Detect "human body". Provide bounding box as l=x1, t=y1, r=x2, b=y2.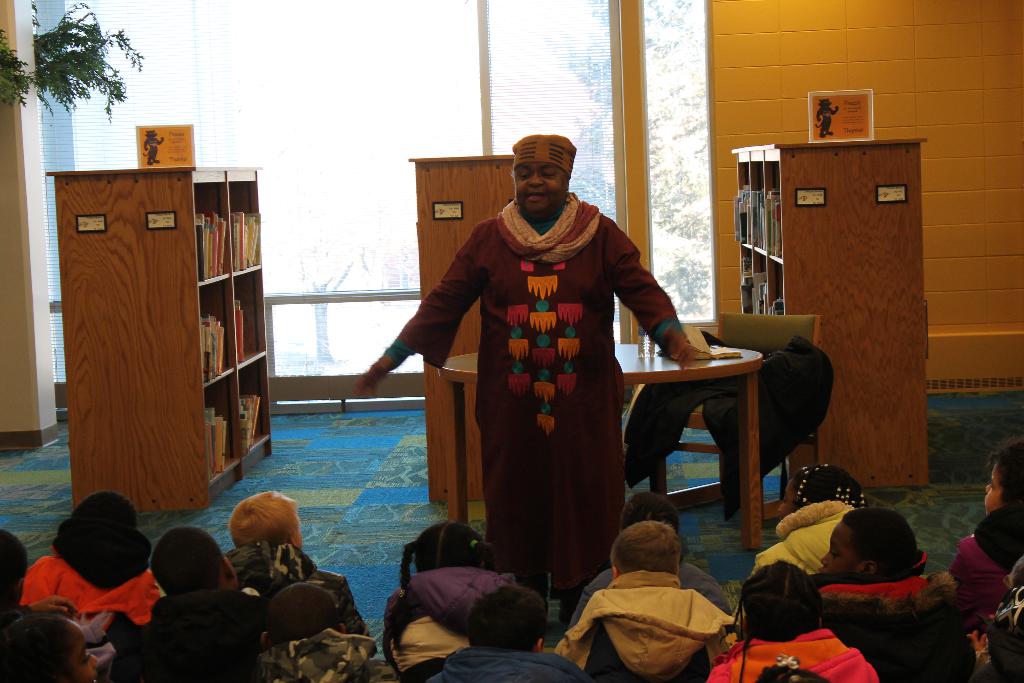
l=361, t=134, r=701, b=618.
